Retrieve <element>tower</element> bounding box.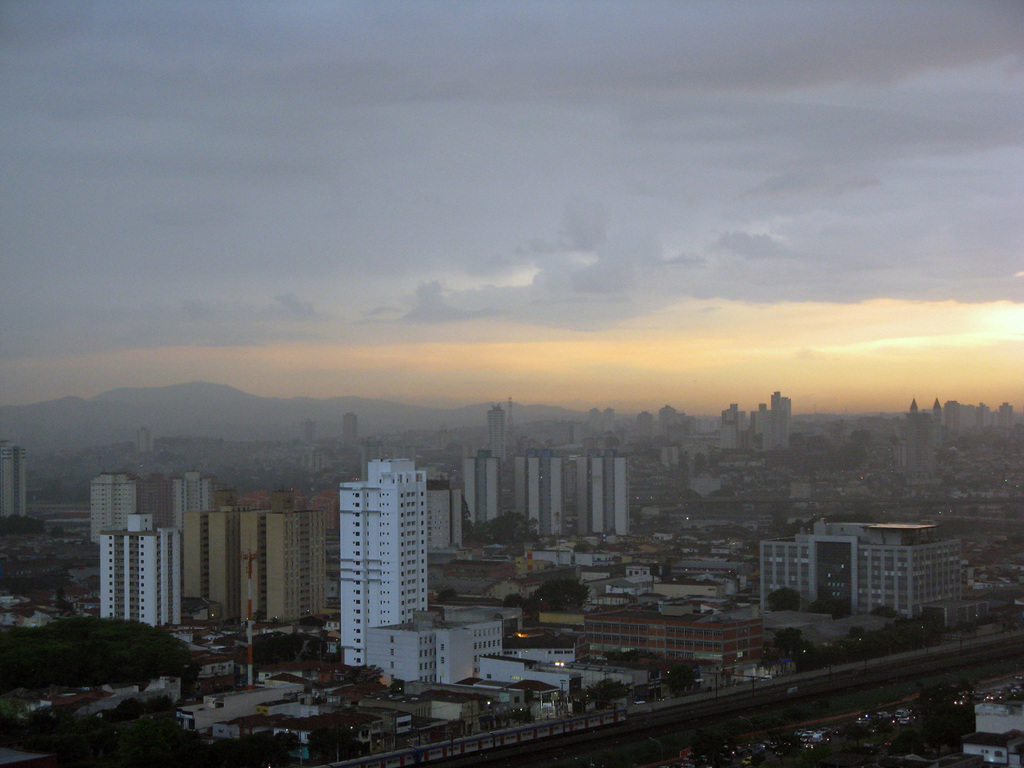
Bounding box: 457 442 503 530.
